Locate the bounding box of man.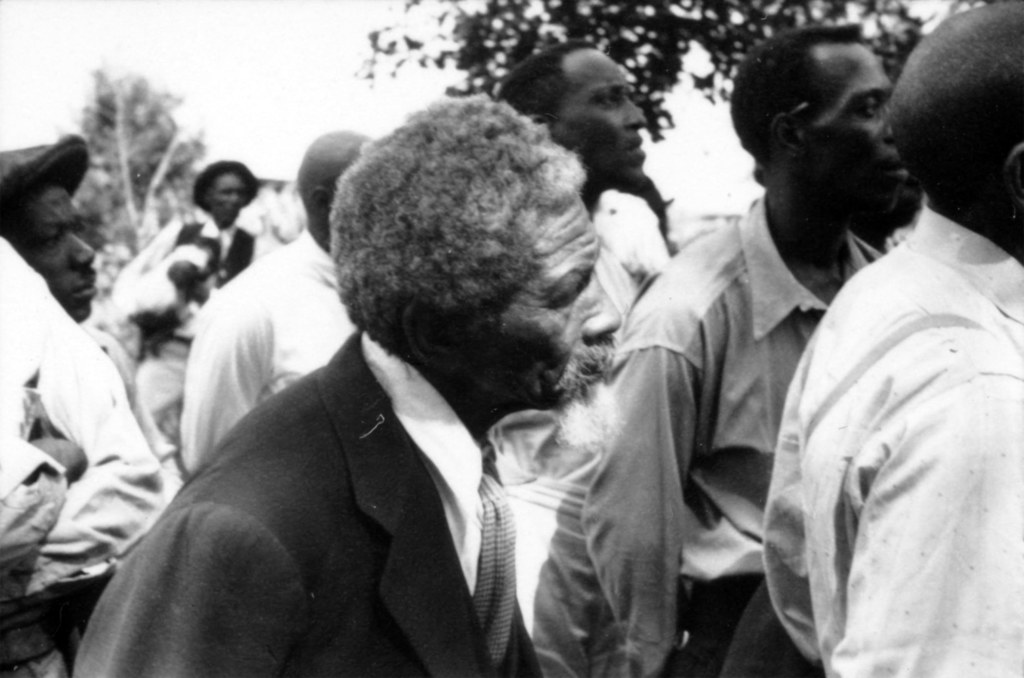
Bounding box: (left=492, top=36, right=669, bottom=677).
